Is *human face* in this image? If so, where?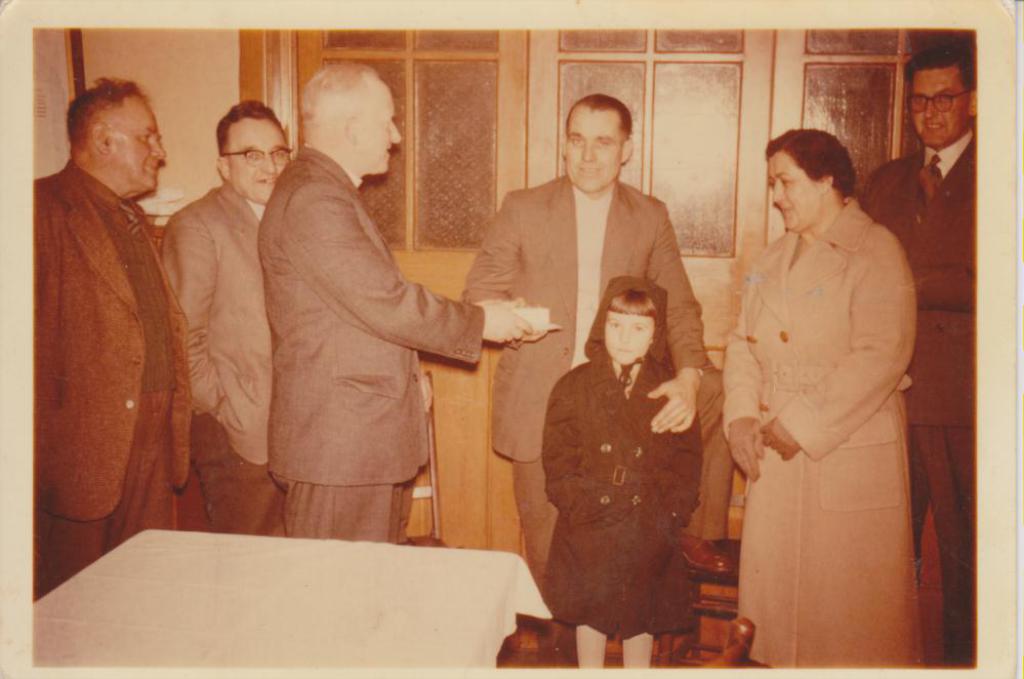
Yes, at bbox(565, 109, 621, 194).
